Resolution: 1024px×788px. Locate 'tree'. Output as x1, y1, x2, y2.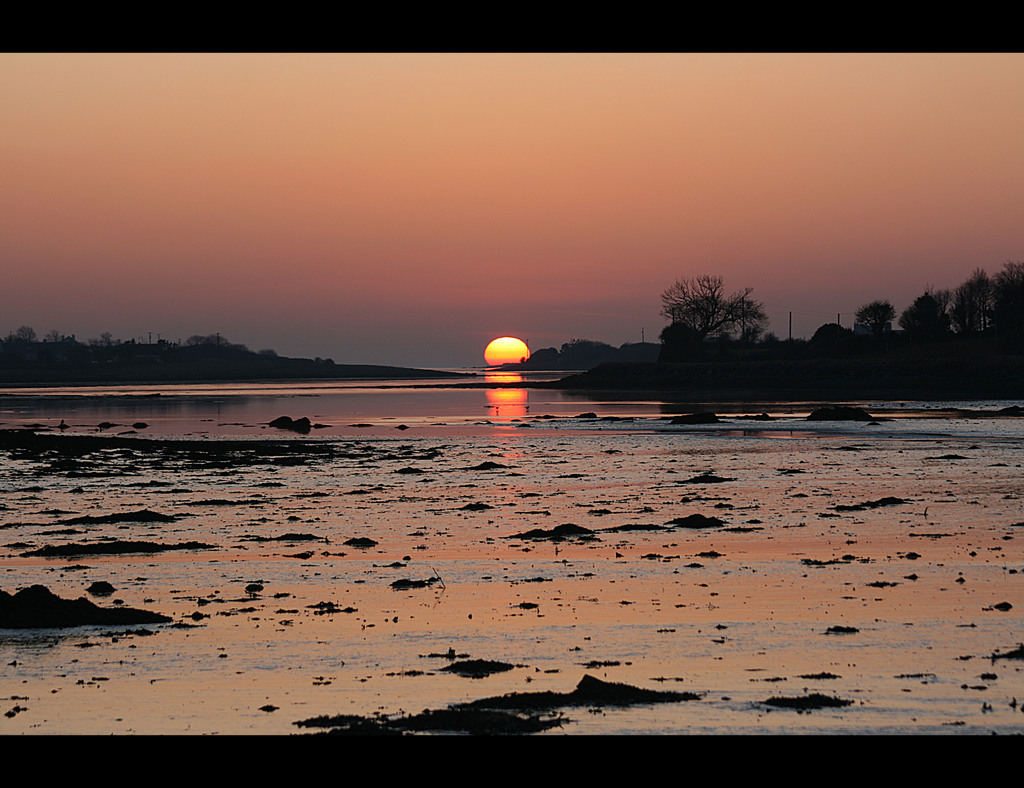
858, 294, 901, 346.
